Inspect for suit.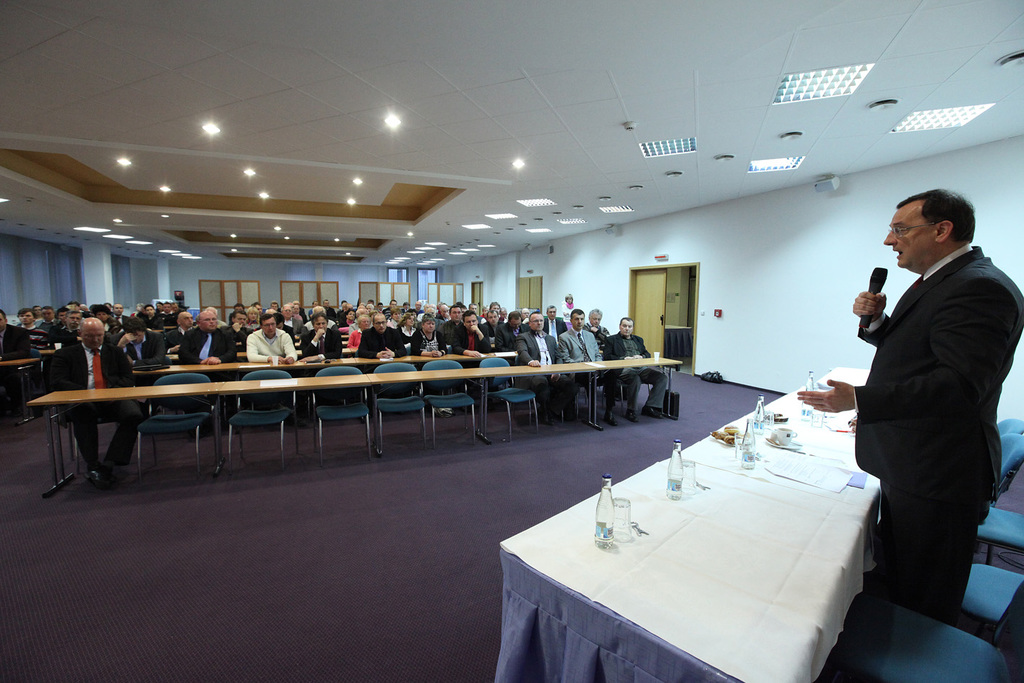
Inspection: crop(559, 328, 616, 421).
